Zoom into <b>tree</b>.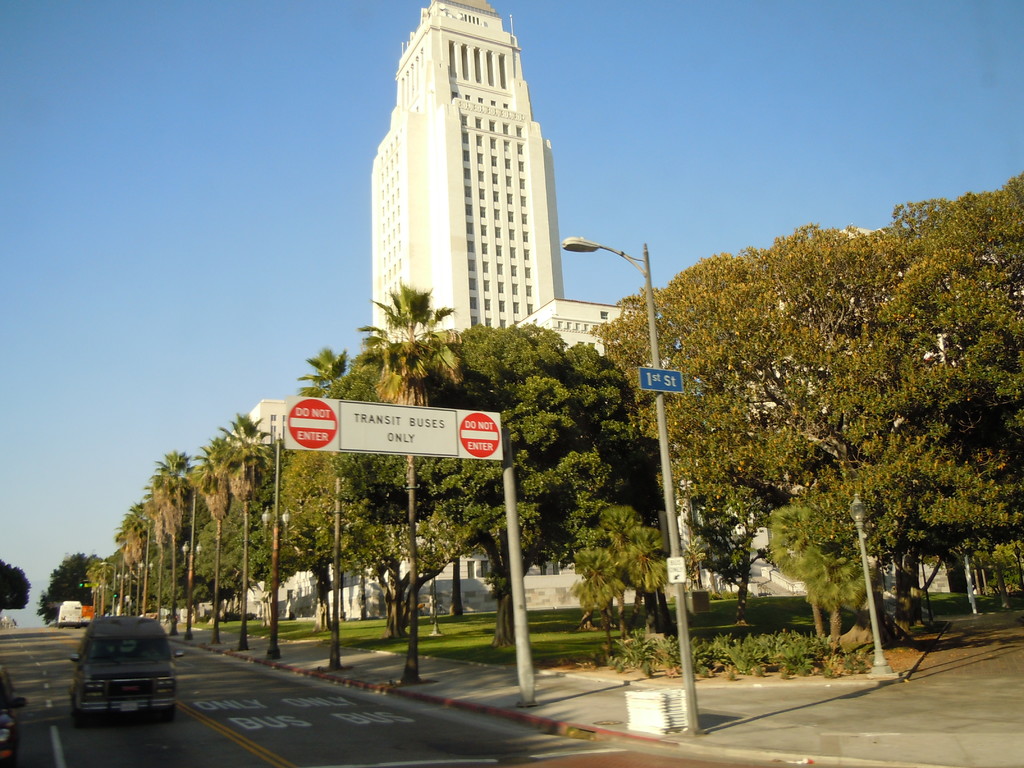
Zoom target: x1=82, y1=560, x2=118, y2=623.
